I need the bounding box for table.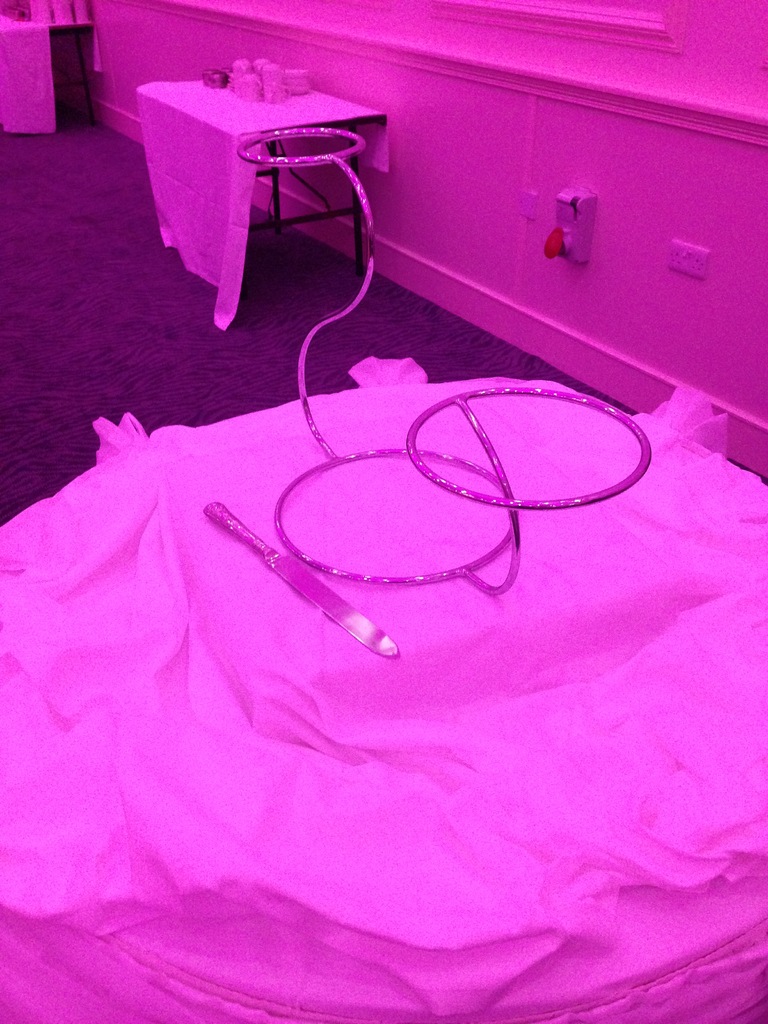
Here it is: region(0, 17, 100, 127).
